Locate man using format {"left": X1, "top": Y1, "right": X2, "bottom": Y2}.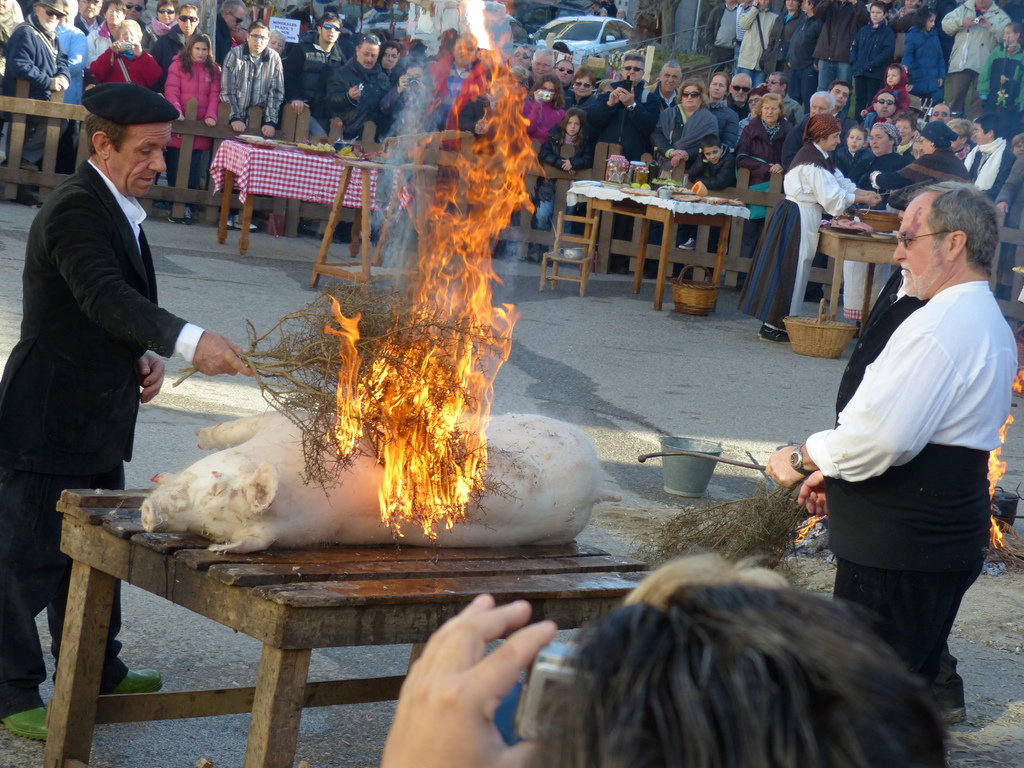
{"left": 963, "top": 113, "right": 1020, "bottom": 195}.
